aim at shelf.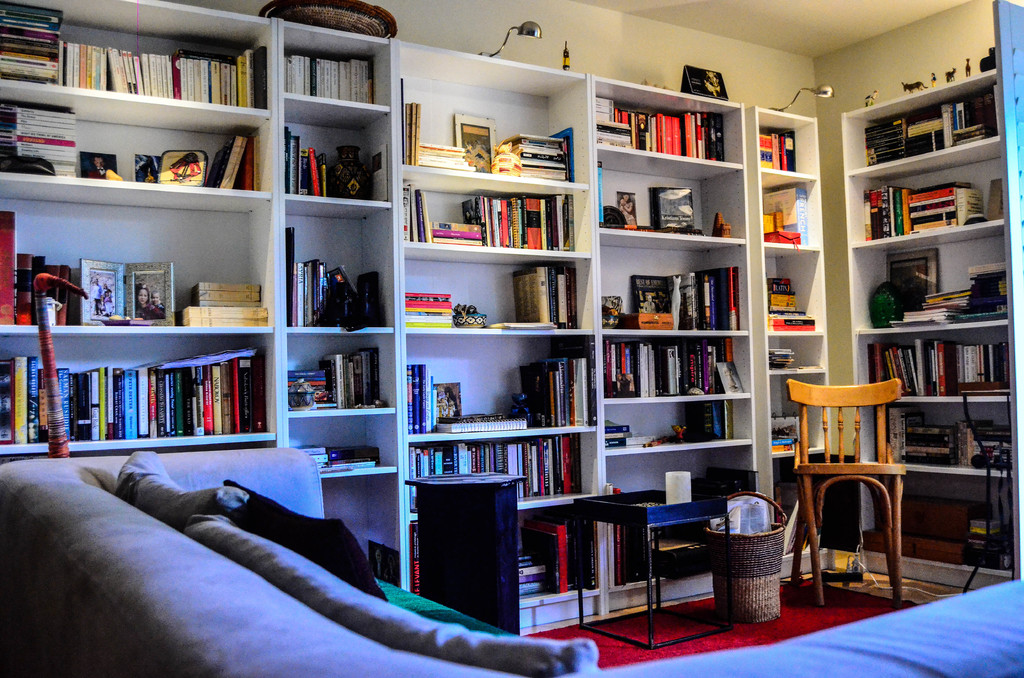
Aimed at BBox(276, 101, 404, 206).
